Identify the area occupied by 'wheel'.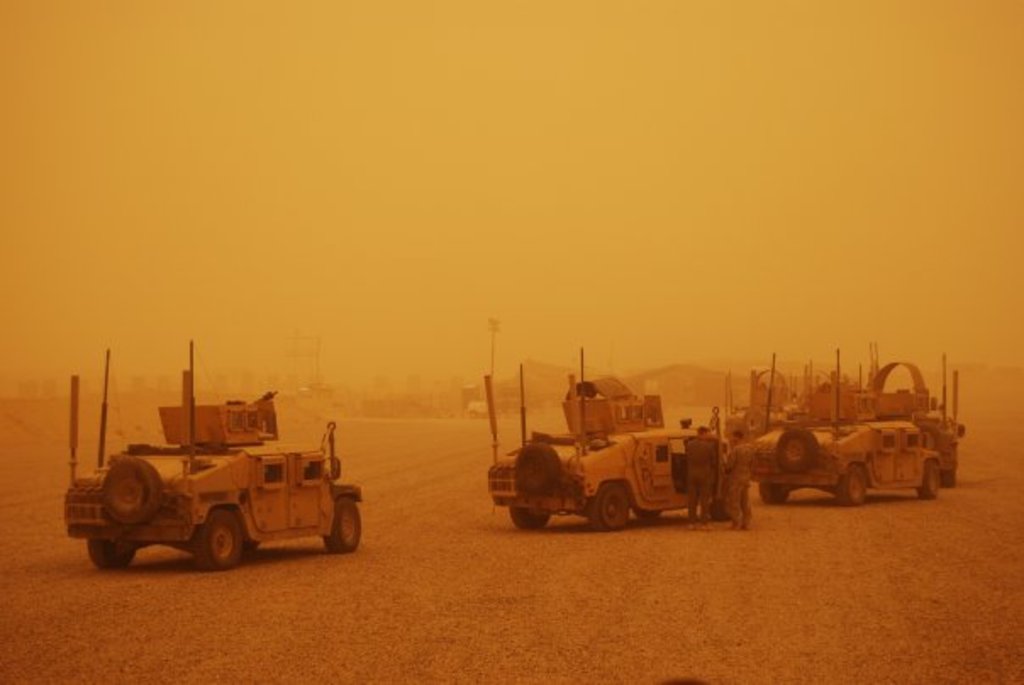
Area: bbox=[578, 487, 656, 536].
